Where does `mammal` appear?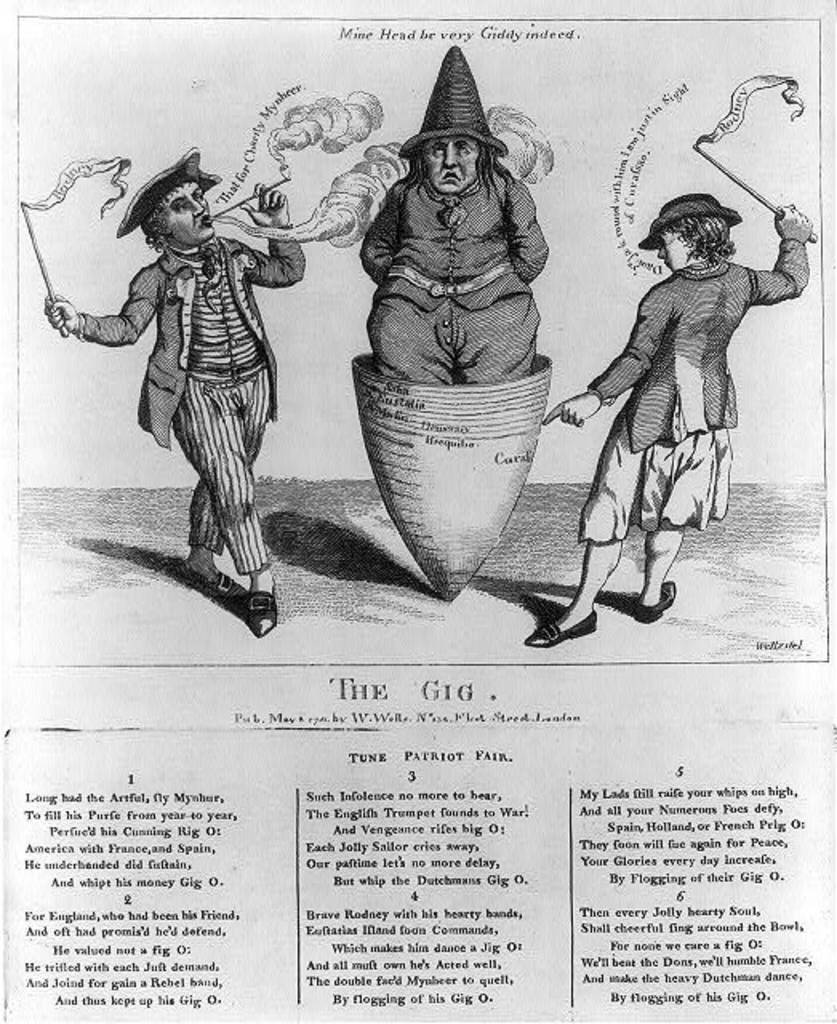
Appears at <region>523, 194, 811, 648</region>.
